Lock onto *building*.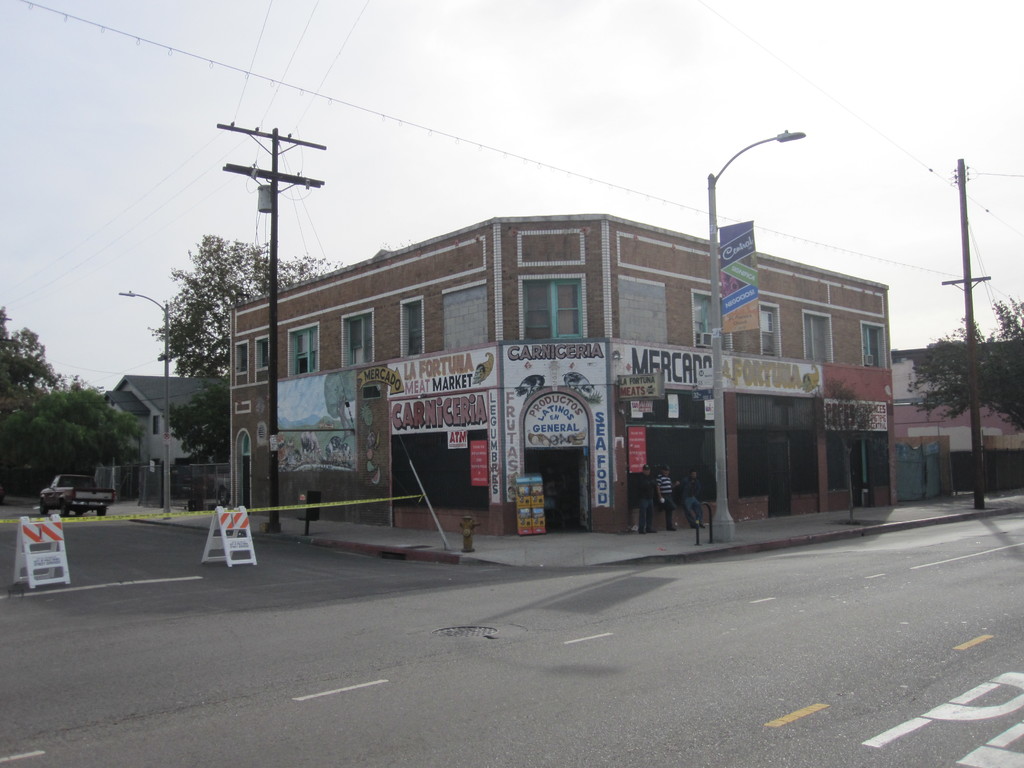
Locked: <bbox>102, 375, 223, 498</bbox>.
